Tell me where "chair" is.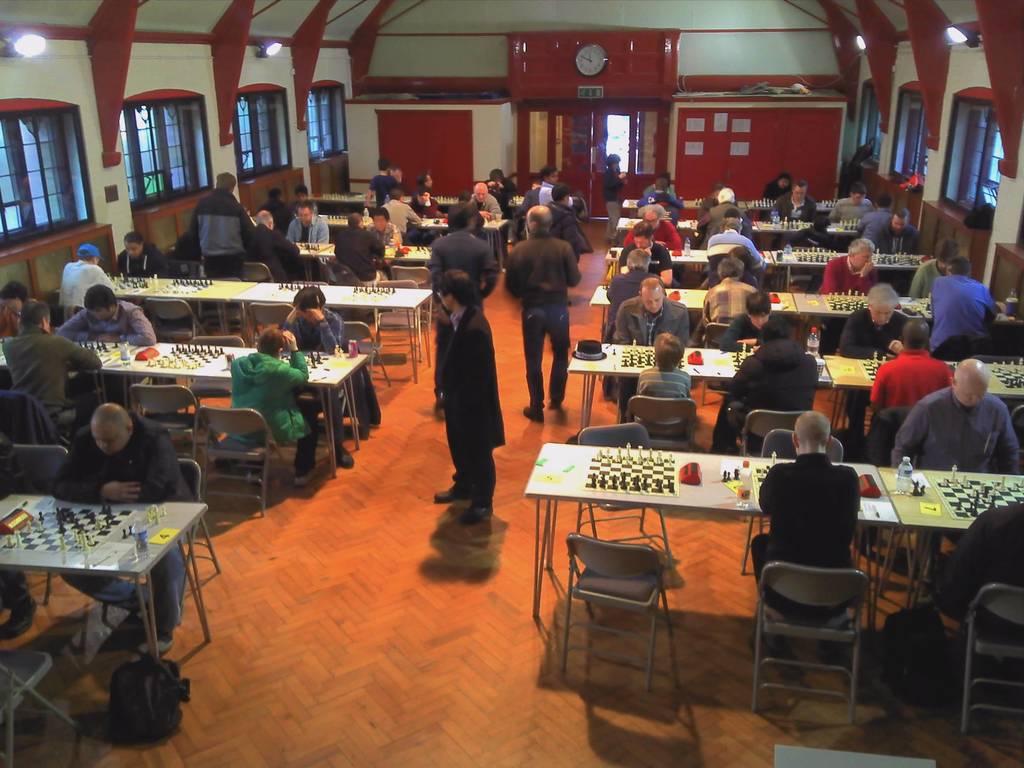
"chair" is at 749/563/868/726.
